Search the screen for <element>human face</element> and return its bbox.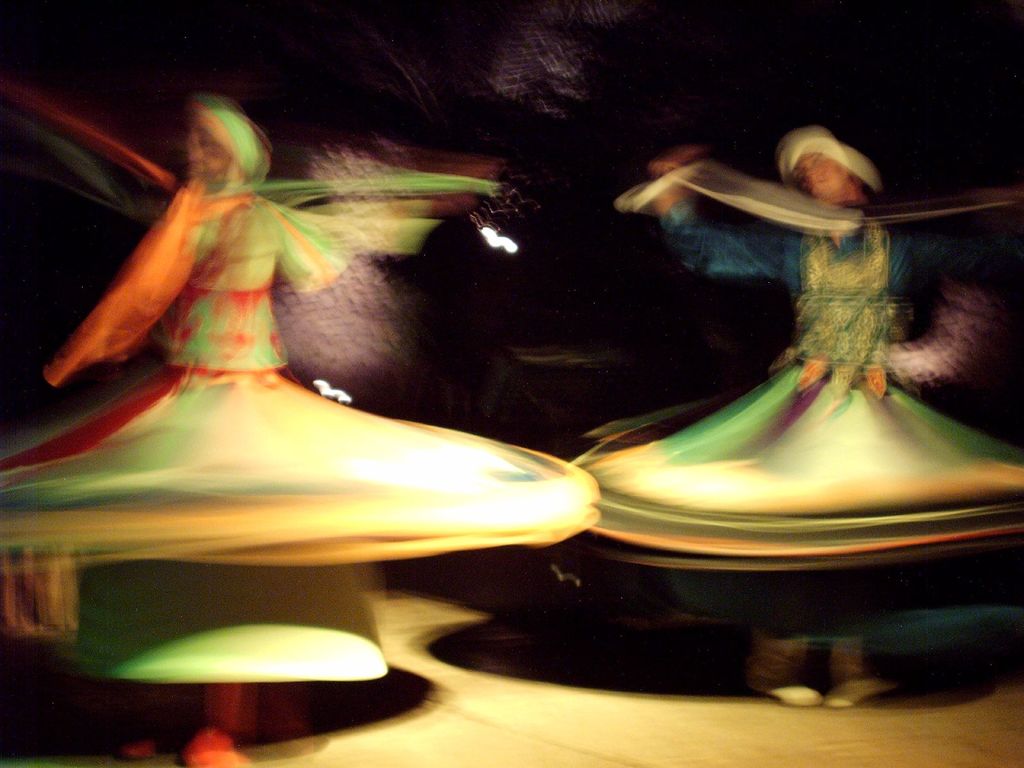
Found: <bbox>184, 120, 237, 177</bbox>.
